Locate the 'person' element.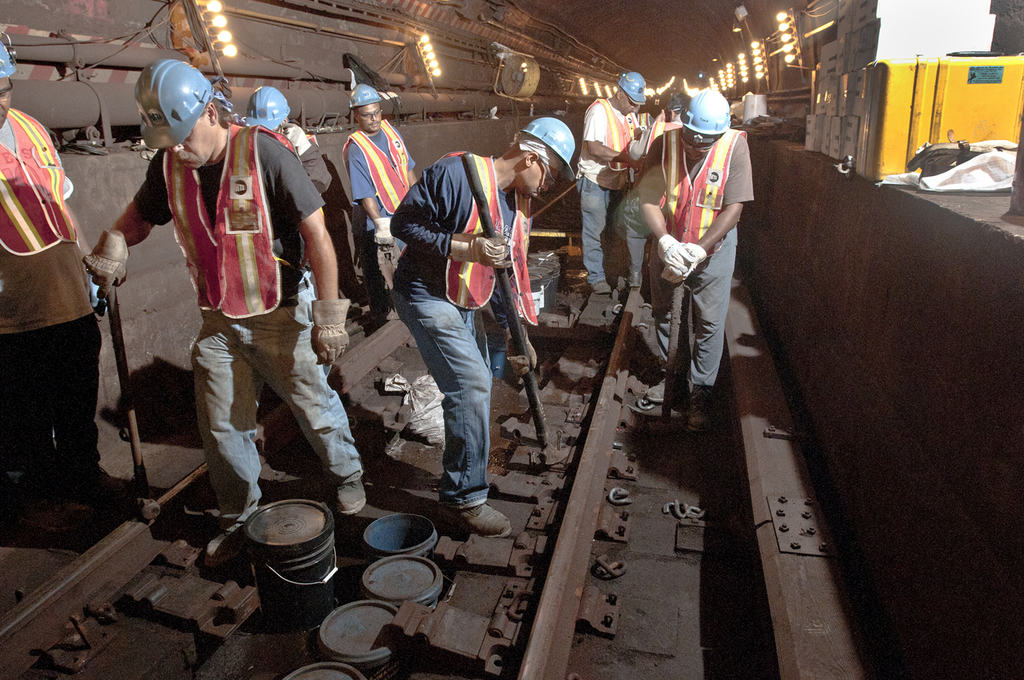
Element bbox: box=[0, 31, 117, 529].
